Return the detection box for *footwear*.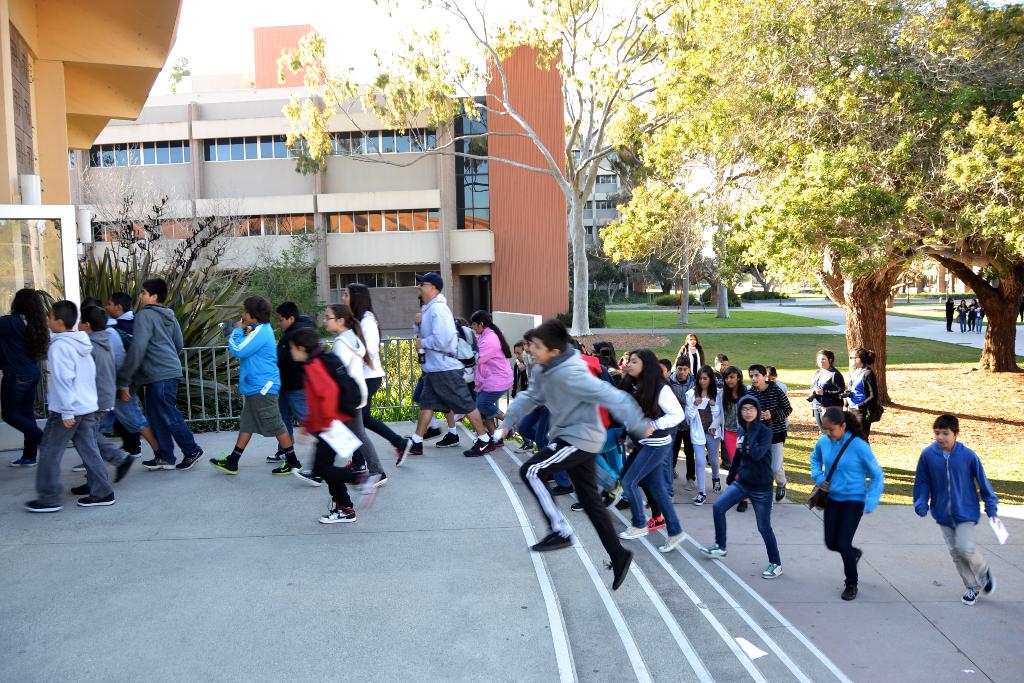
[left=268, top=441, right=300, bottom=461].
